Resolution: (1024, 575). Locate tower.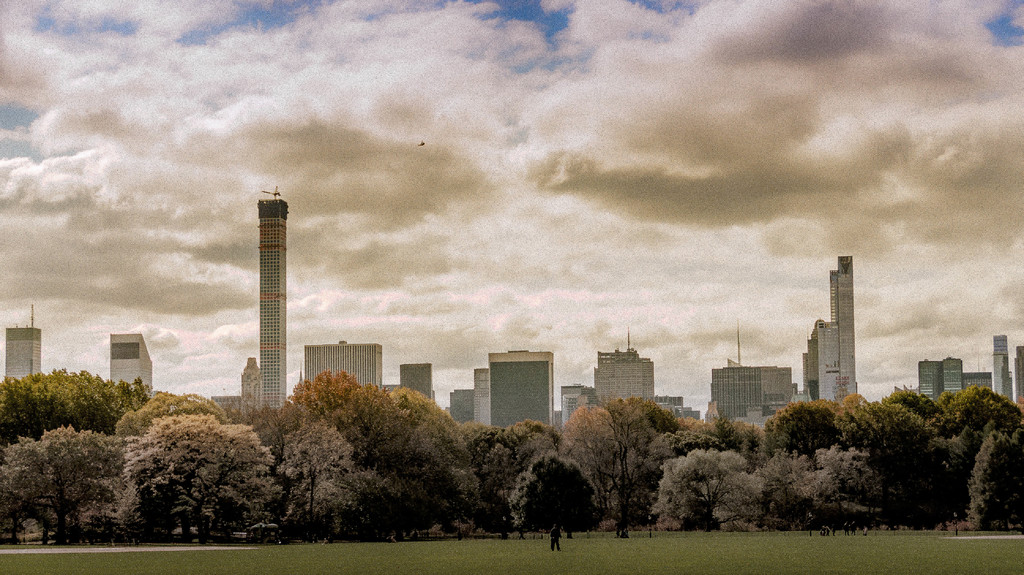
detection(258, 188, 291, 415).
